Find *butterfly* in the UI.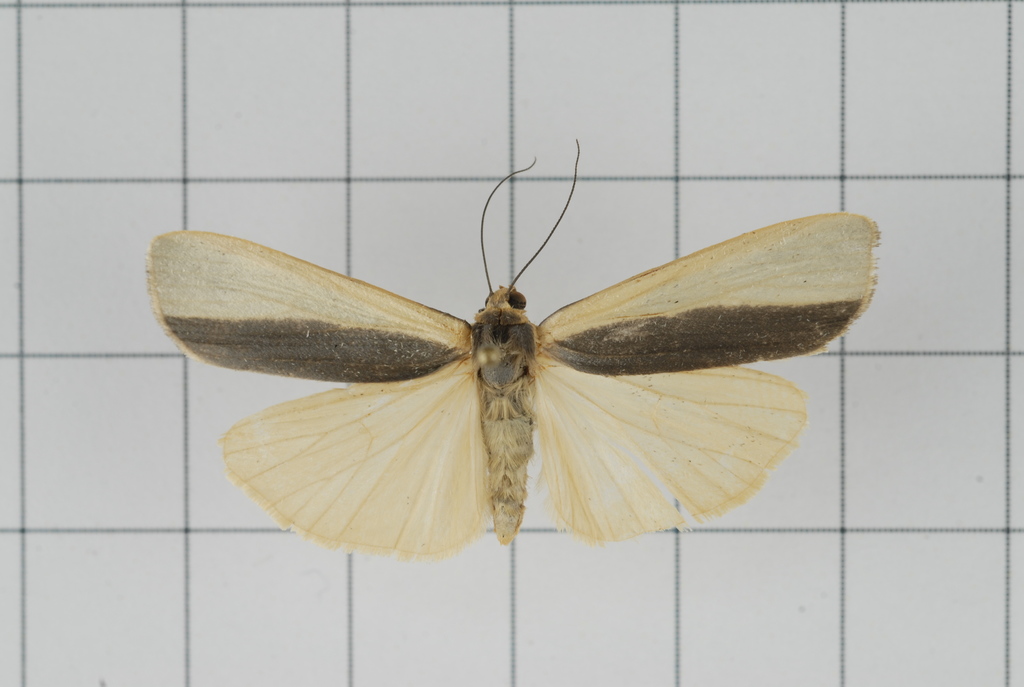
UI element at [x1=117, y1=146, x2=903, y2=567].
